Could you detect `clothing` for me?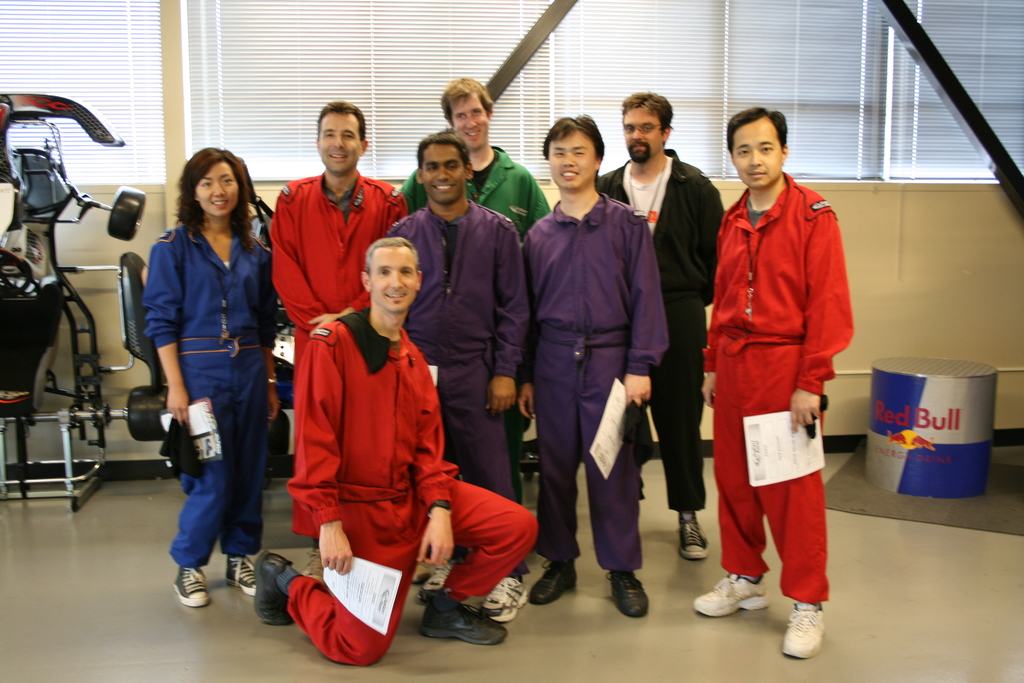
Detection result: l=384, t=193, r=534, b=579.
